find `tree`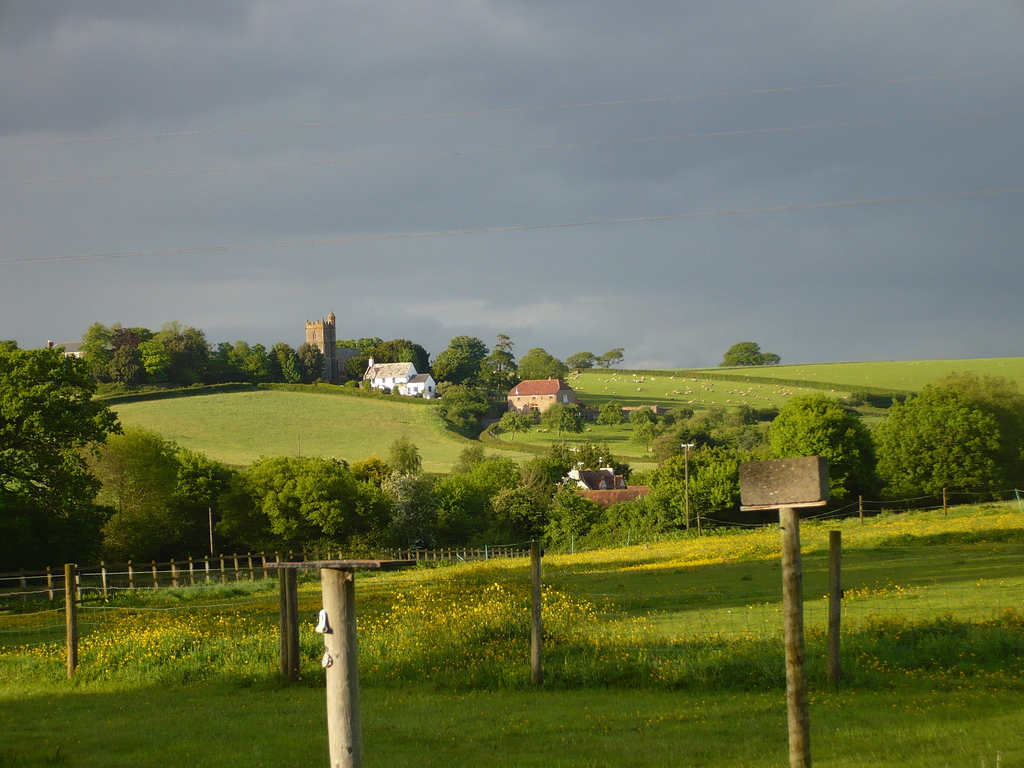
[x1=372, y1=336, x2=435, y2=365]
